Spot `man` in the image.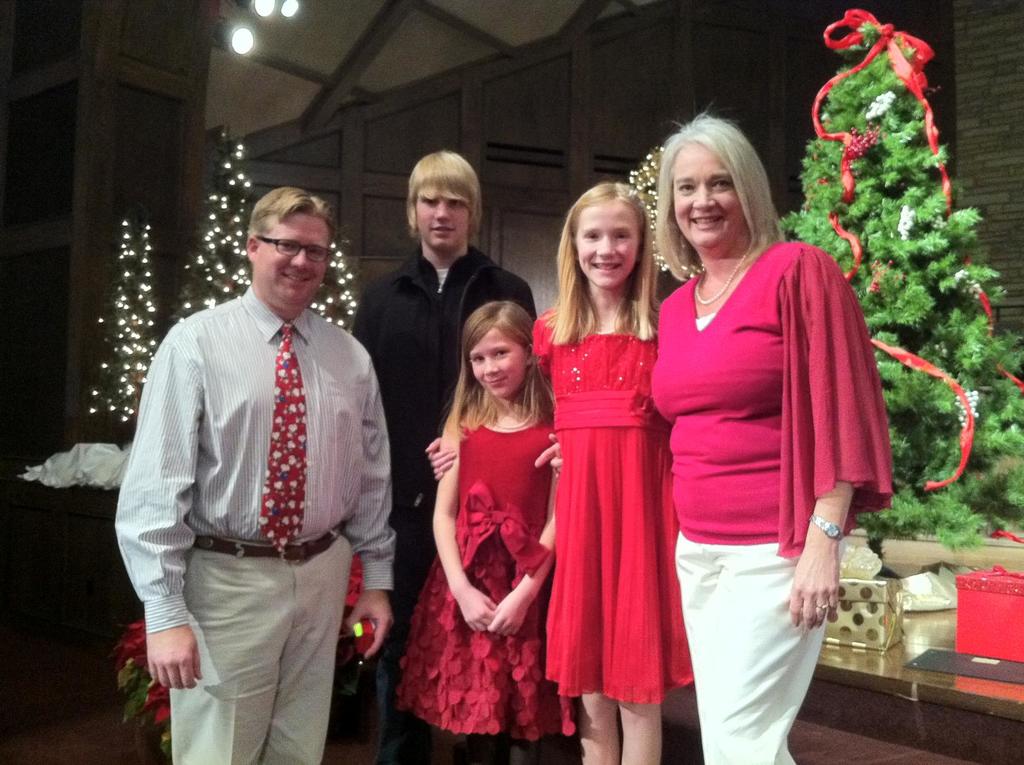
`man` found at pyautogui.locateOnScreen(118, 149, 401, 752).
